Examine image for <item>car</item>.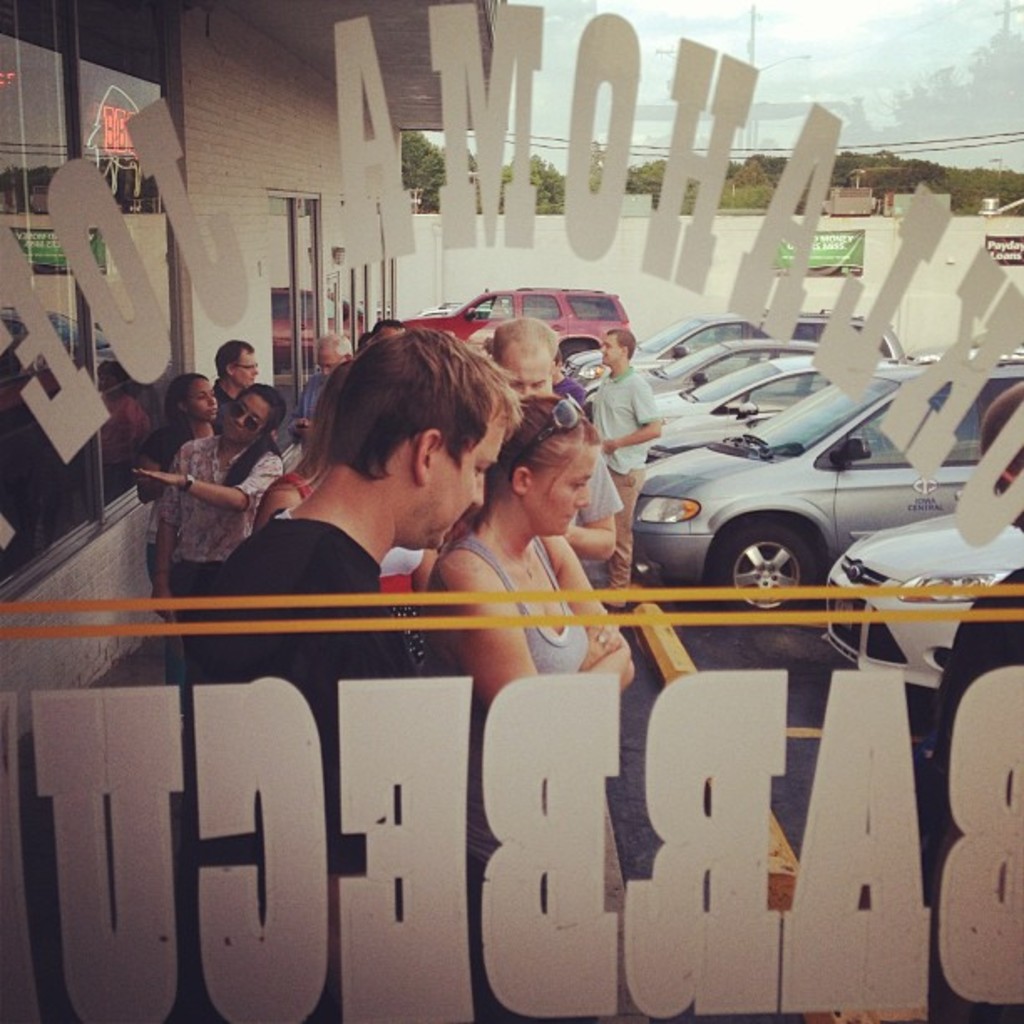
Examination result: [644, 340, 888, 474].
